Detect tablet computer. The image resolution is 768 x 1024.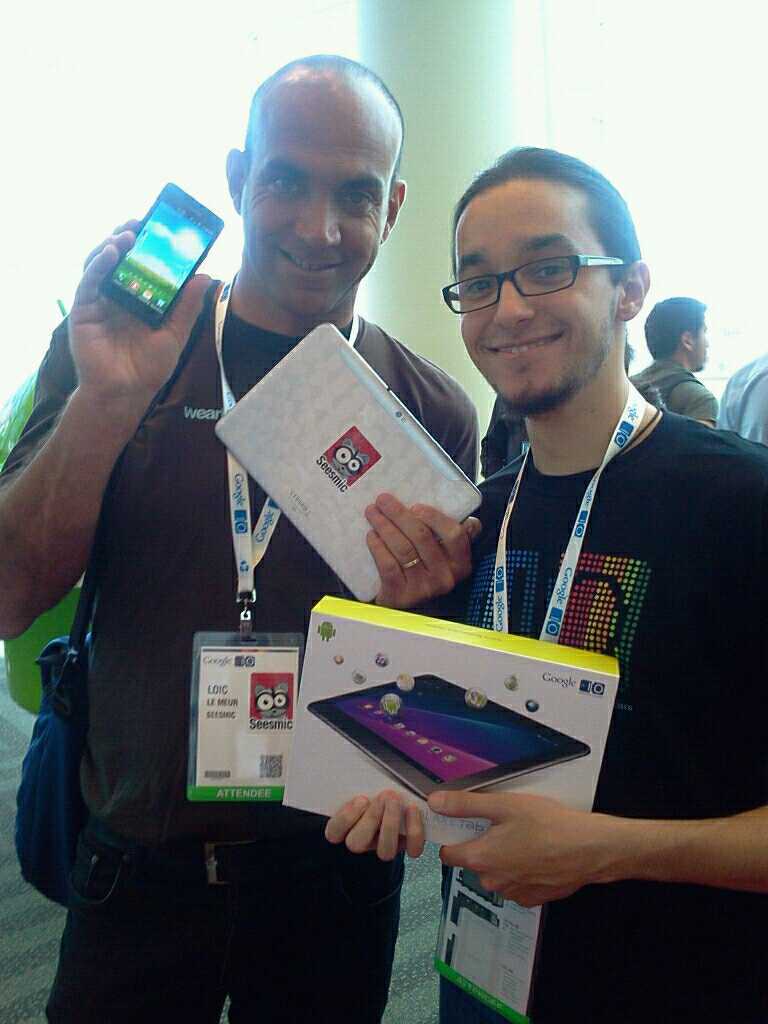
left=308, top=676, right=591, bottom=802.
